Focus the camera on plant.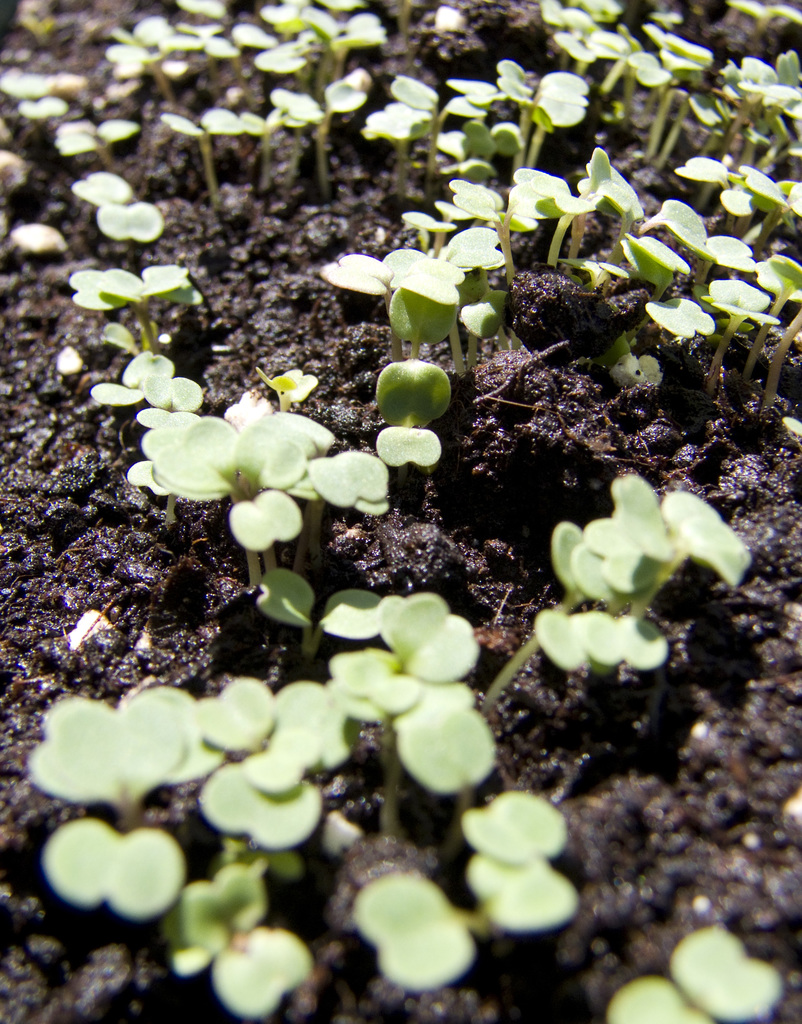
Focus region: 154 79 278 207.
